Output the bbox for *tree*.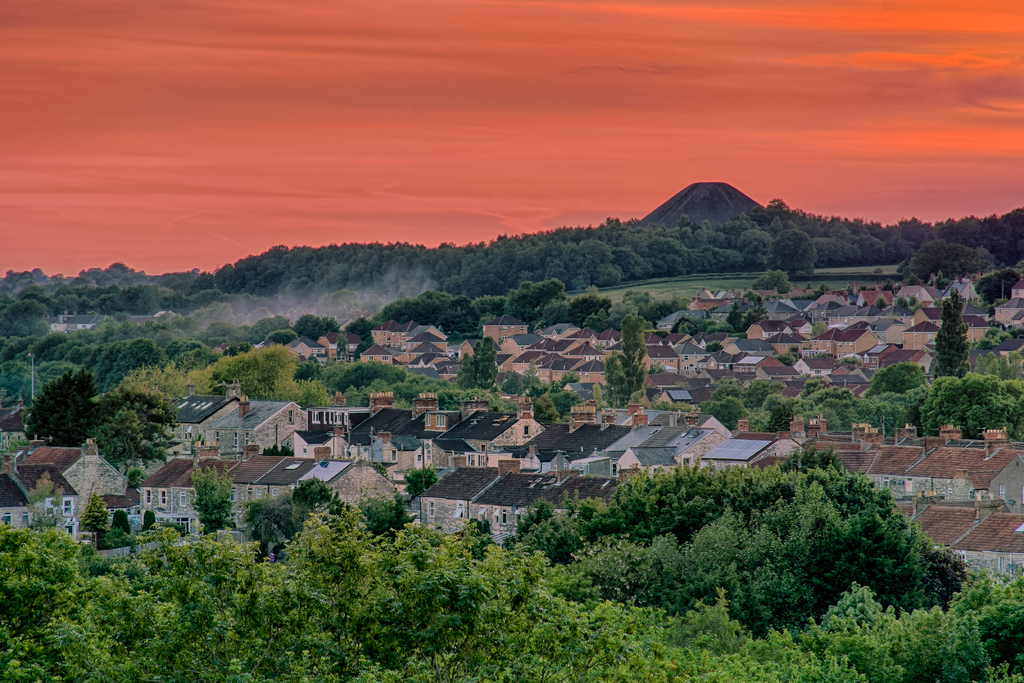
detection(338, 374, 511, 418).
